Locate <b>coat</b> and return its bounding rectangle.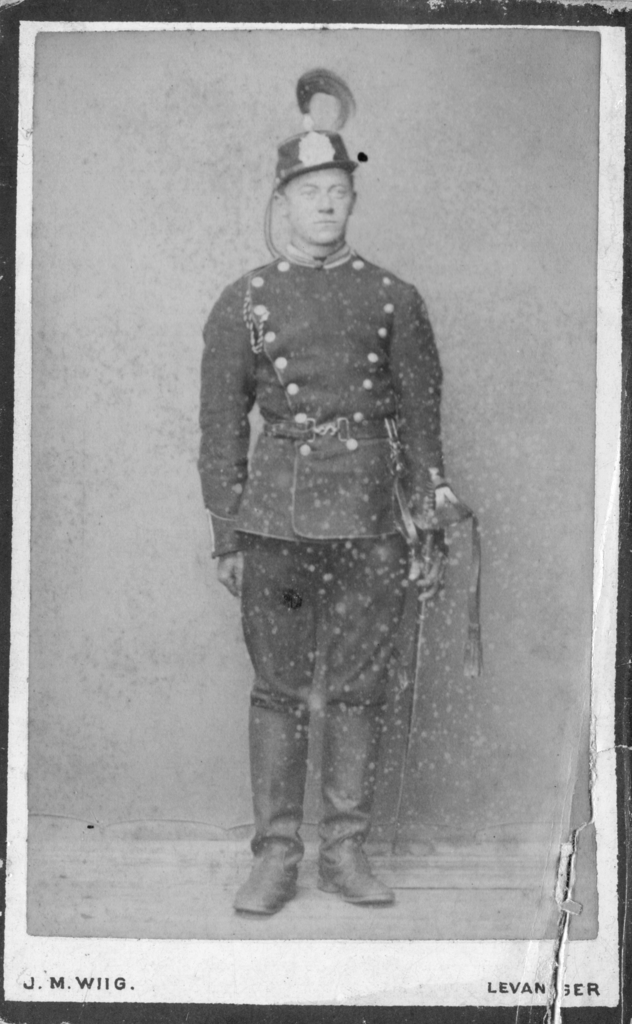
detection(191, 227, 448, 535).
